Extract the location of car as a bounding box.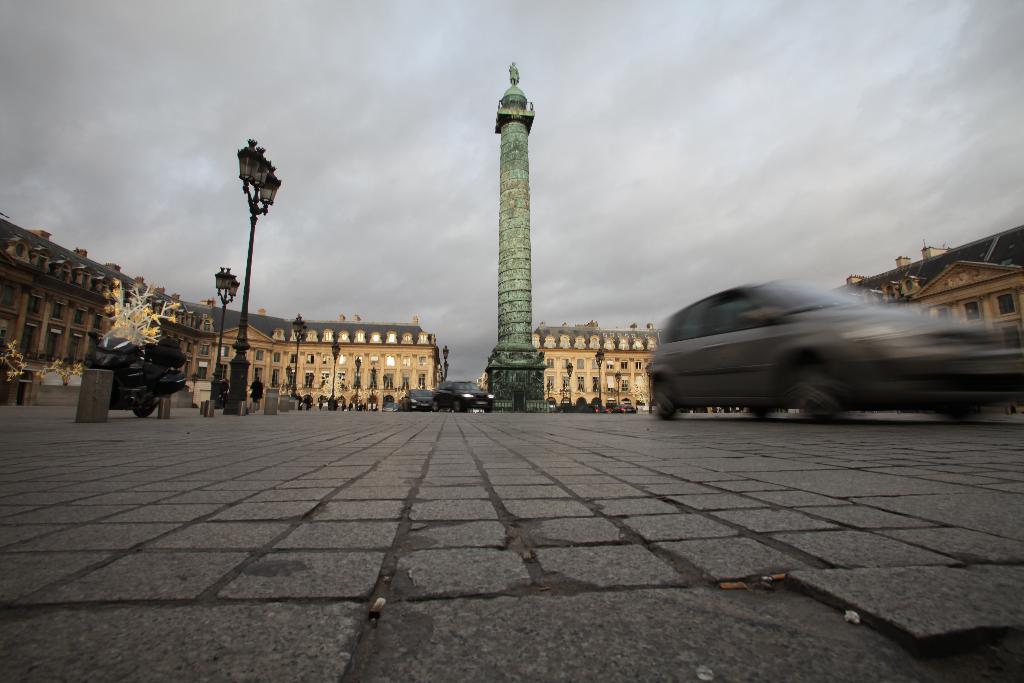
x1=435, y1=379, x2=492, y2=411.
